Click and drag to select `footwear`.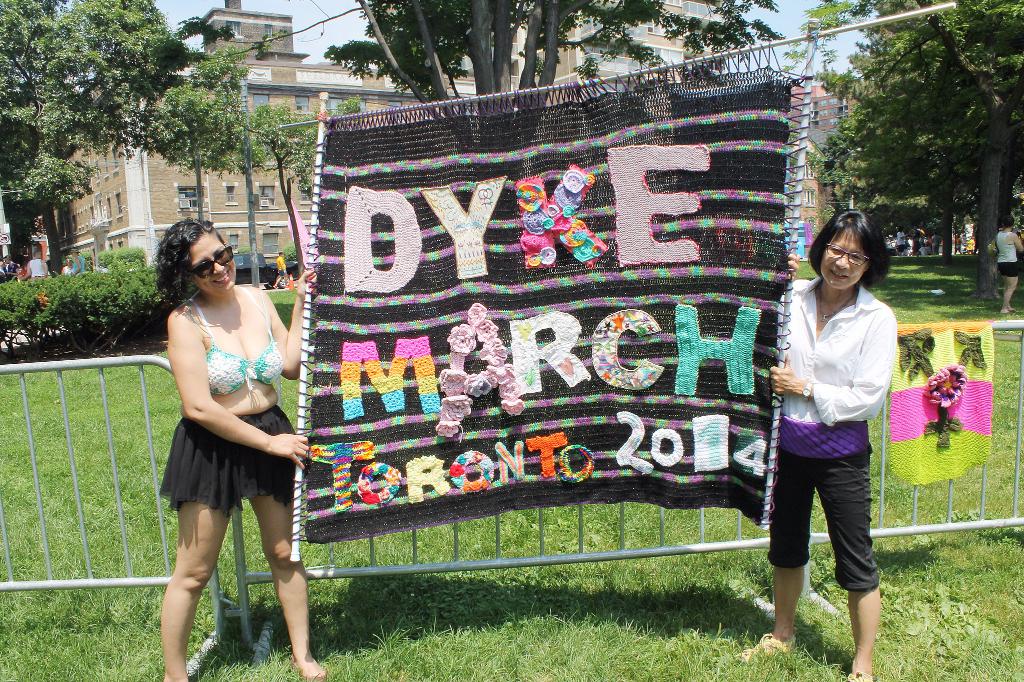
Selection: 738,631,792,662.
